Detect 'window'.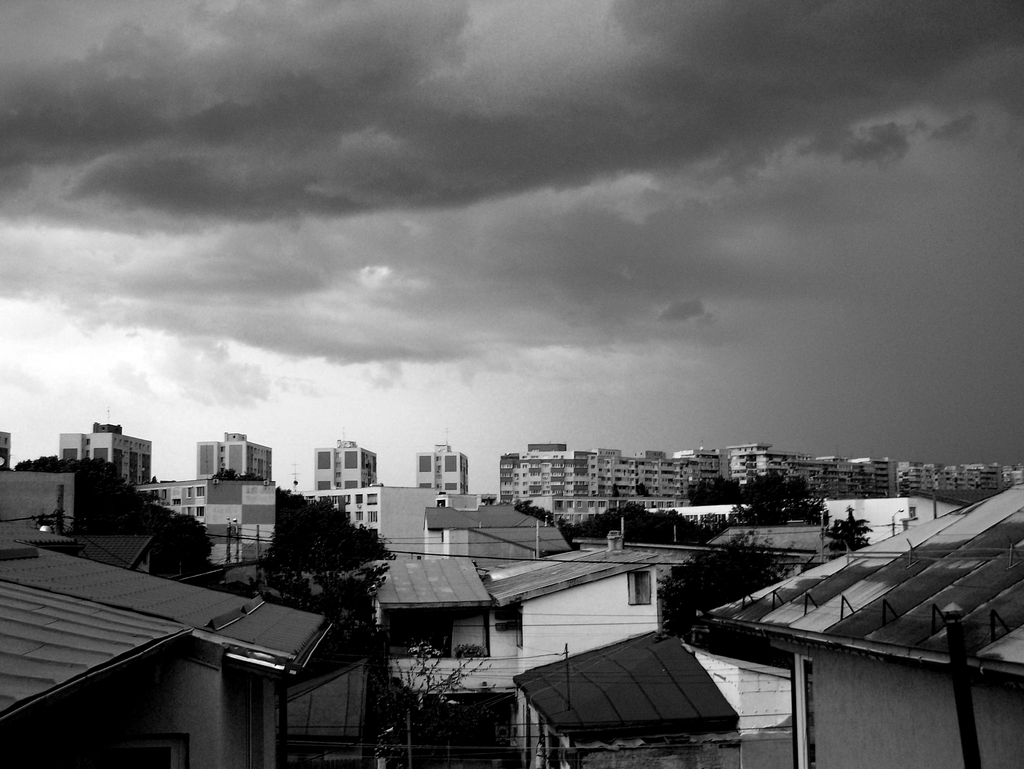
Detected at box=[368, 507, 379, 523].
